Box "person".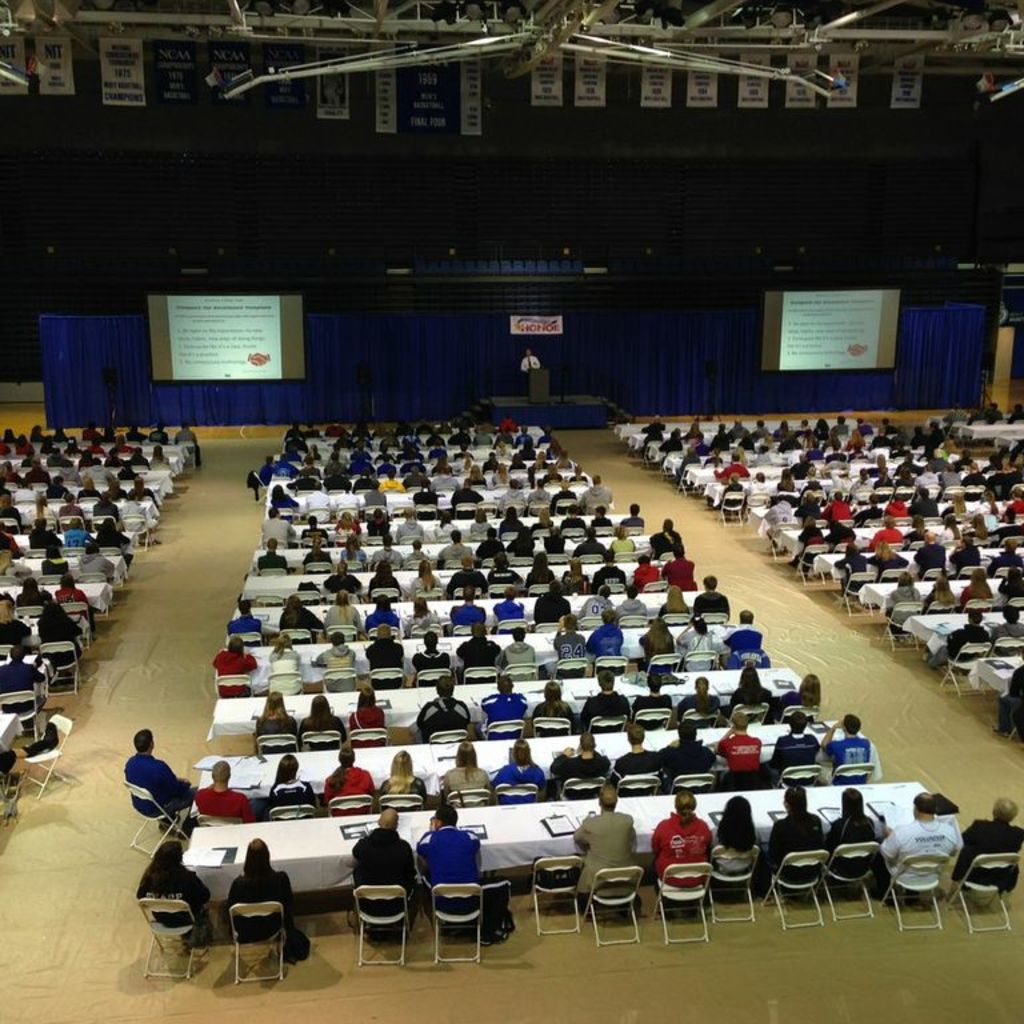
select_region(520, 351, 537, 372).
